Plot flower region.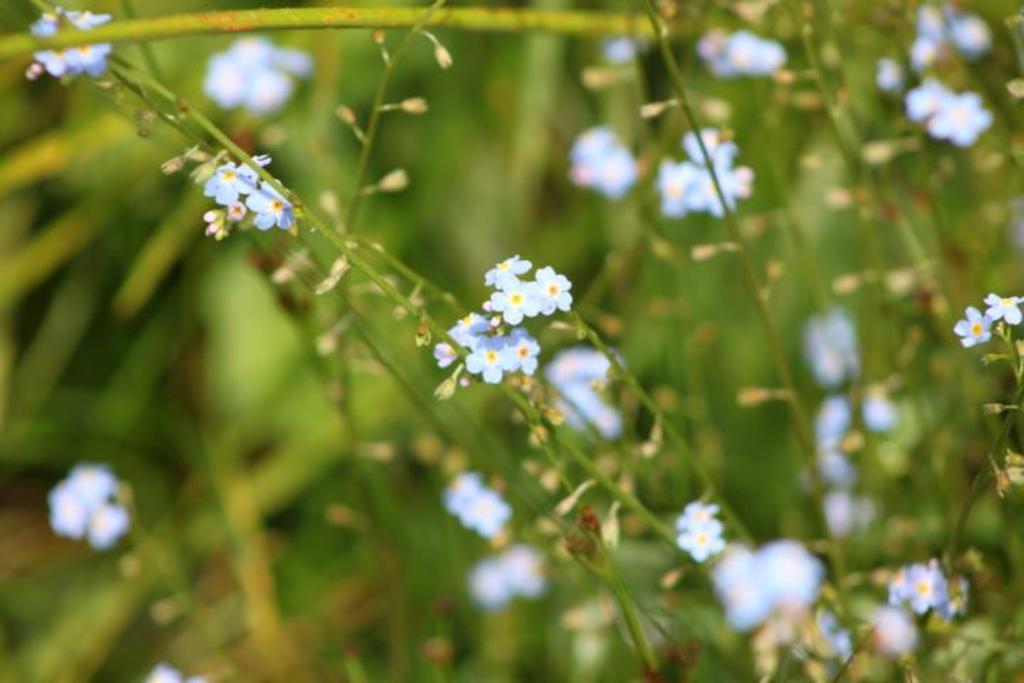
Plotted at [left=439, top=481, right=479, bottom=511].
